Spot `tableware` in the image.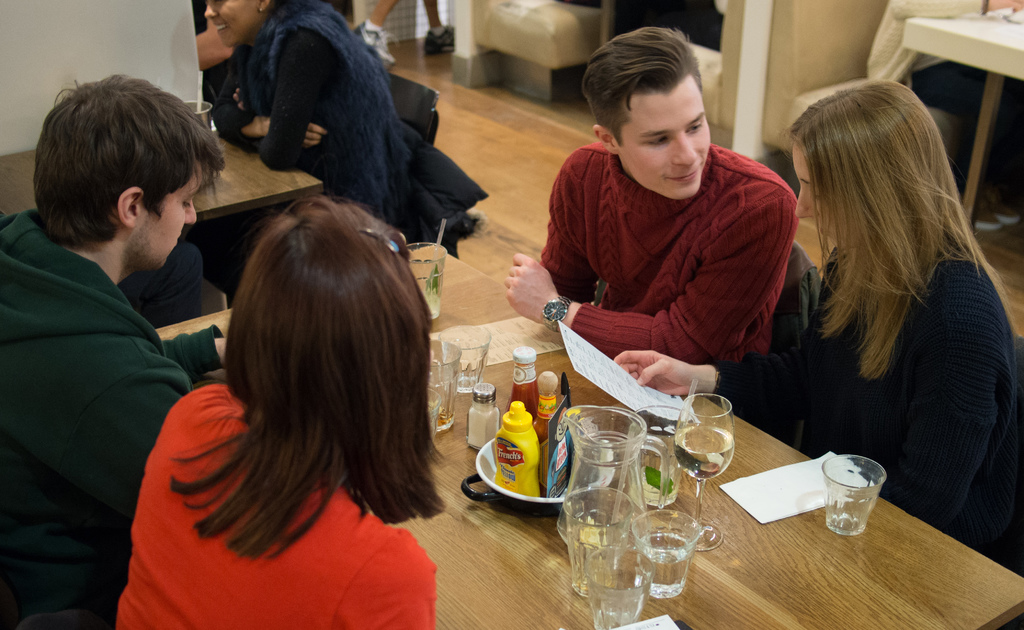
`tableware` found at 176 96 213 191.
